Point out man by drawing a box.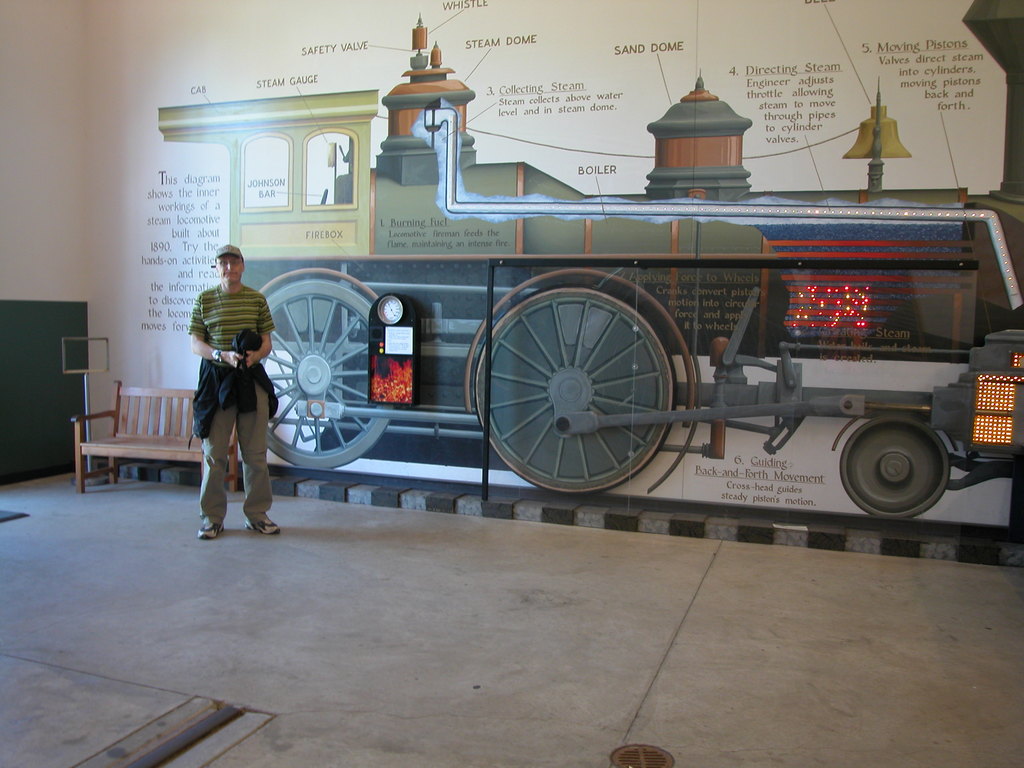
x1=178, y1=232, x2=289, y2=549.
